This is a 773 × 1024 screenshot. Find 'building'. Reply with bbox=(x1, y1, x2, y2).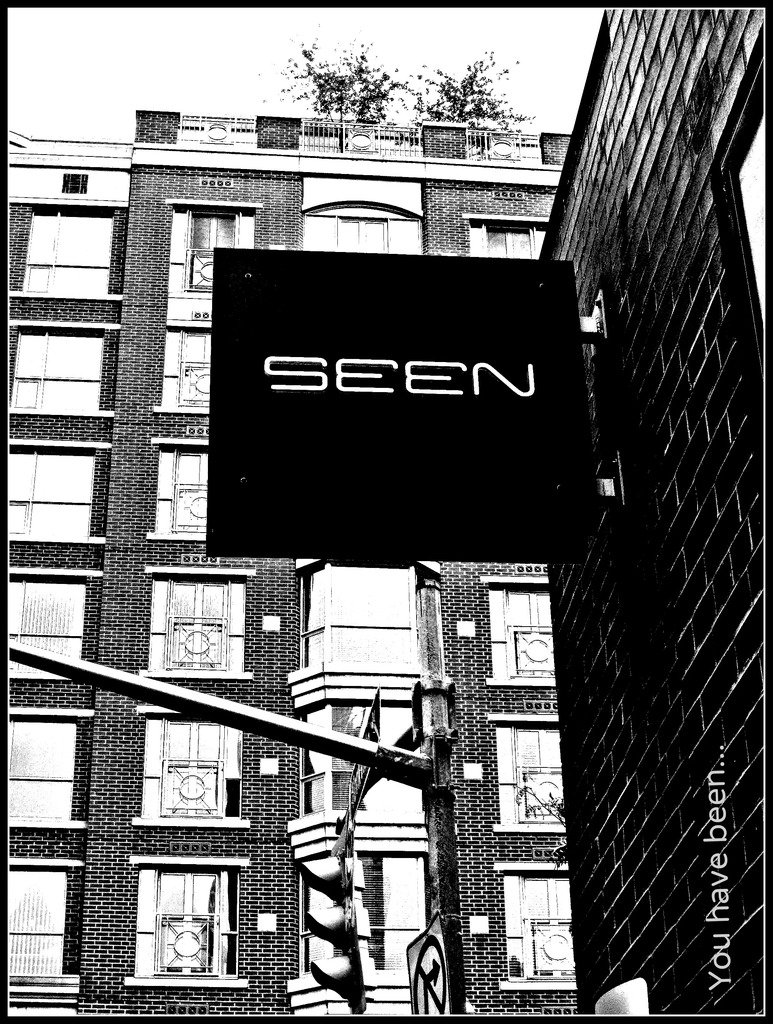
bbox=(540, 11, 764, 1015).
